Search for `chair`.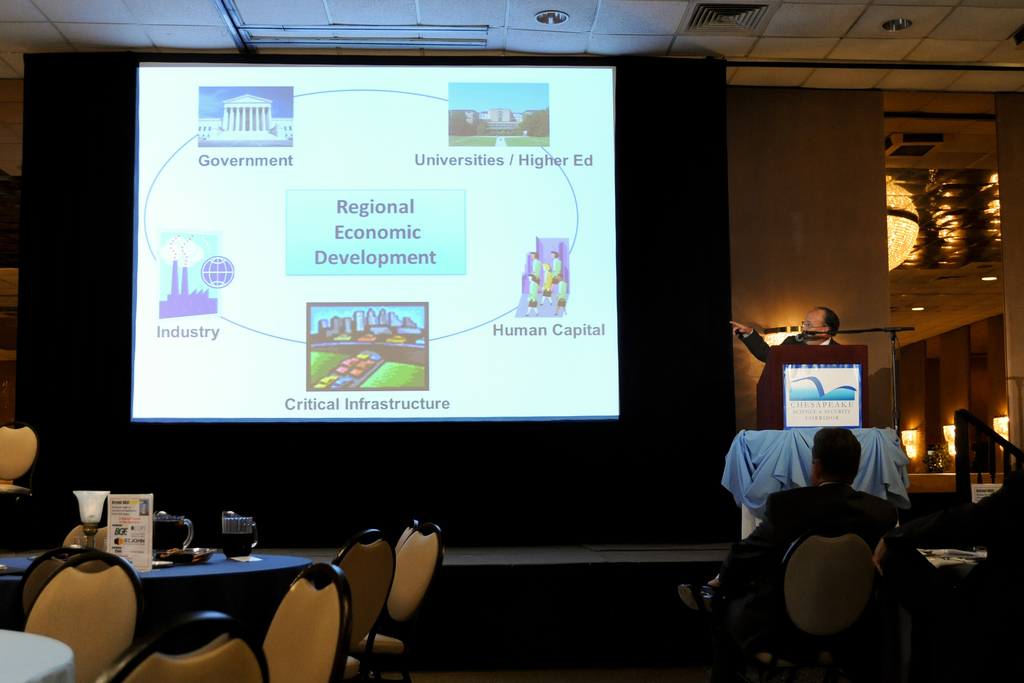
Found at (x1=10, y1=541, x2=86, y2=639).
